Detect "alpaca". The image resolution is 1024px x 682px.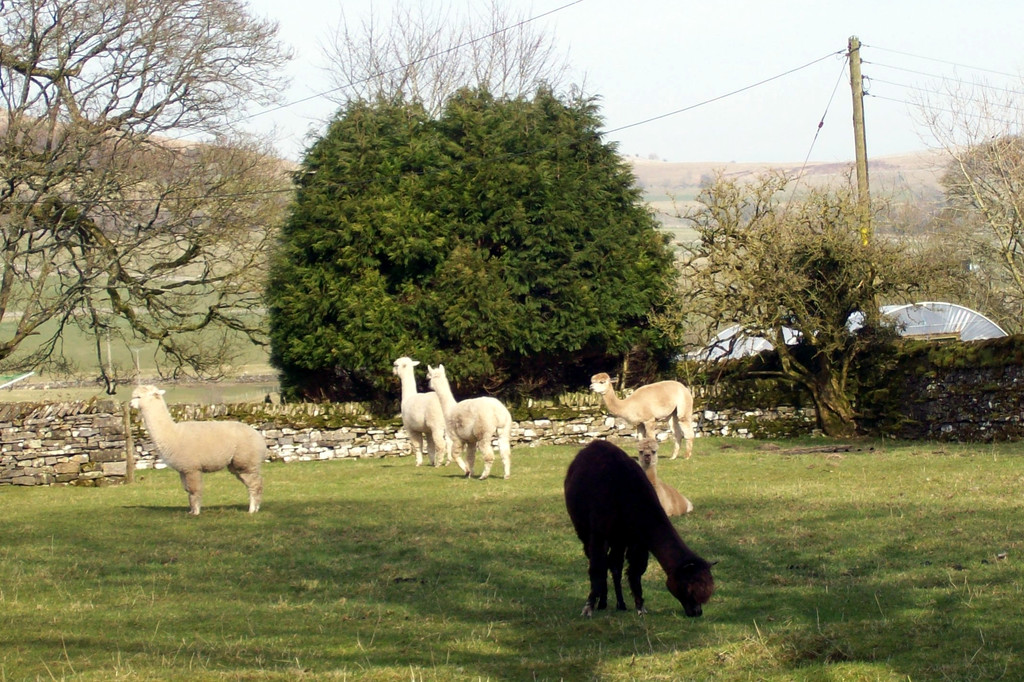
[left=588, top=372, right=694, bottom=460].
